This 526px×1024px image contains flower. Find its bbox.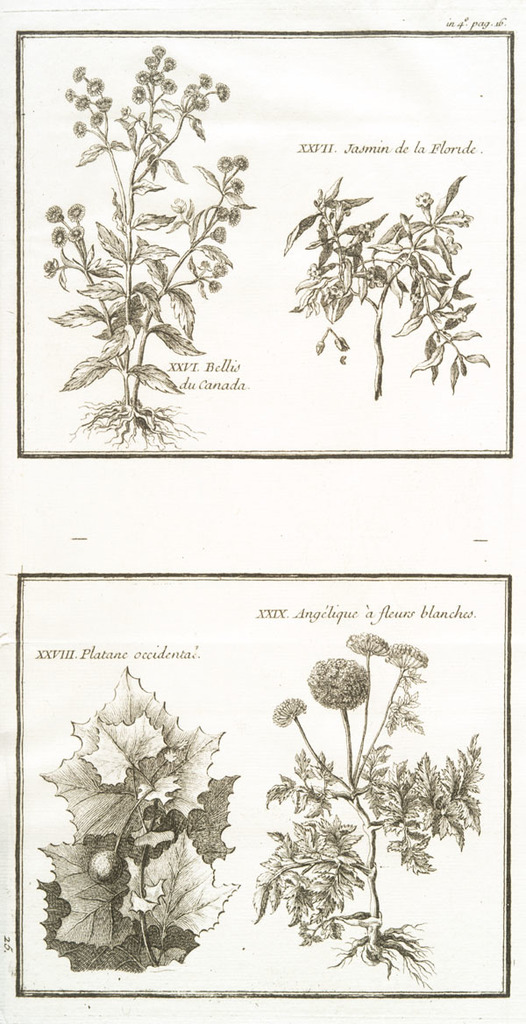
416,194,430,222.
